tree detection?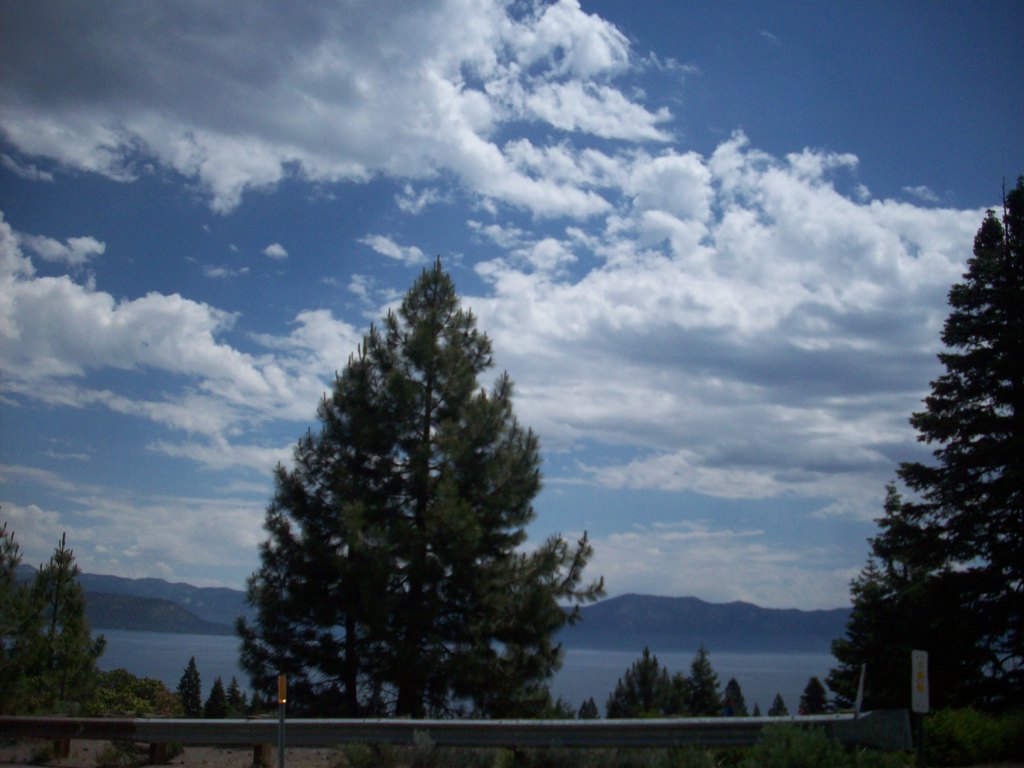
[0,520,107,722]
